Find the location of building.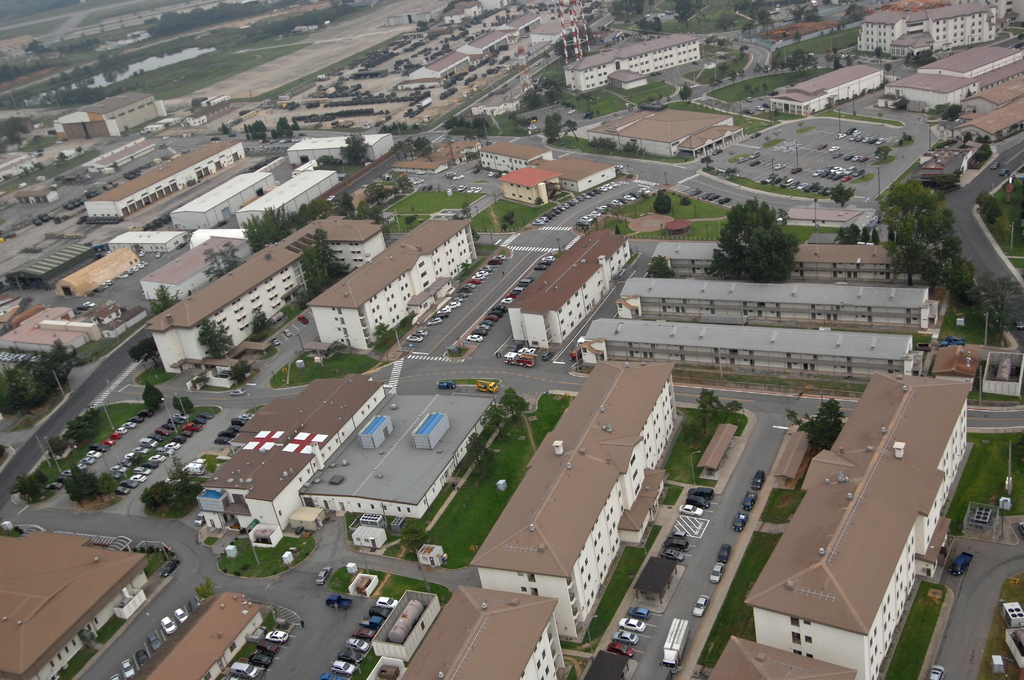
Location: bbox(52, 89, 161, 142).
